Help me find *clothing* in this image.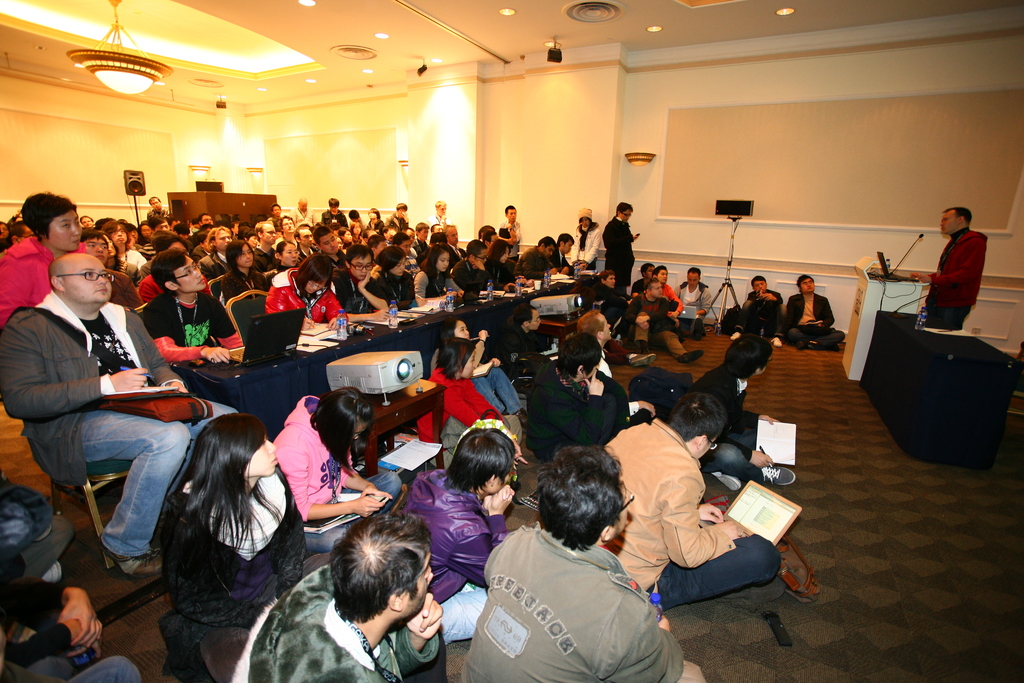
Found it: locate(257, 265, 305, 316).
